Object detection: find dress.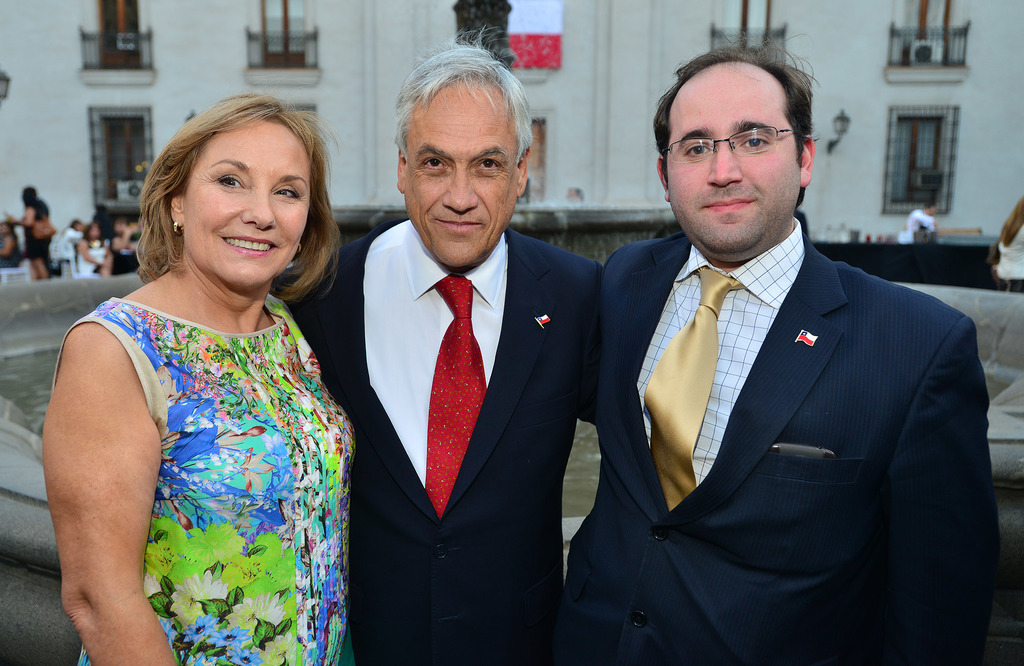
bbox=(63, 253, 339, 649).
